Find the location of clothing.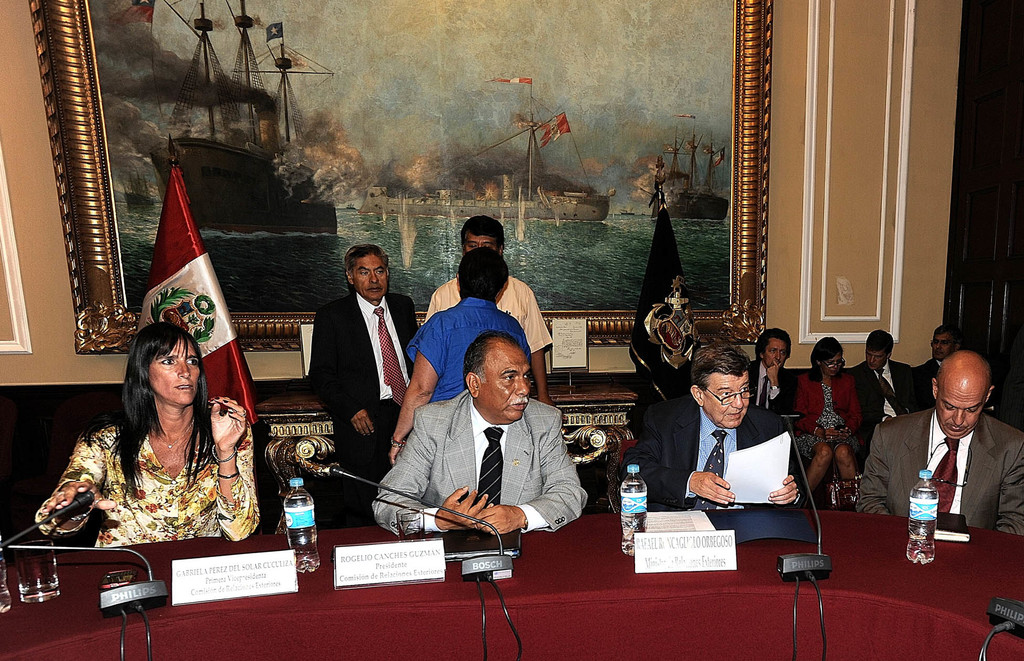
Location: box=[846, 360, 917, 452].
